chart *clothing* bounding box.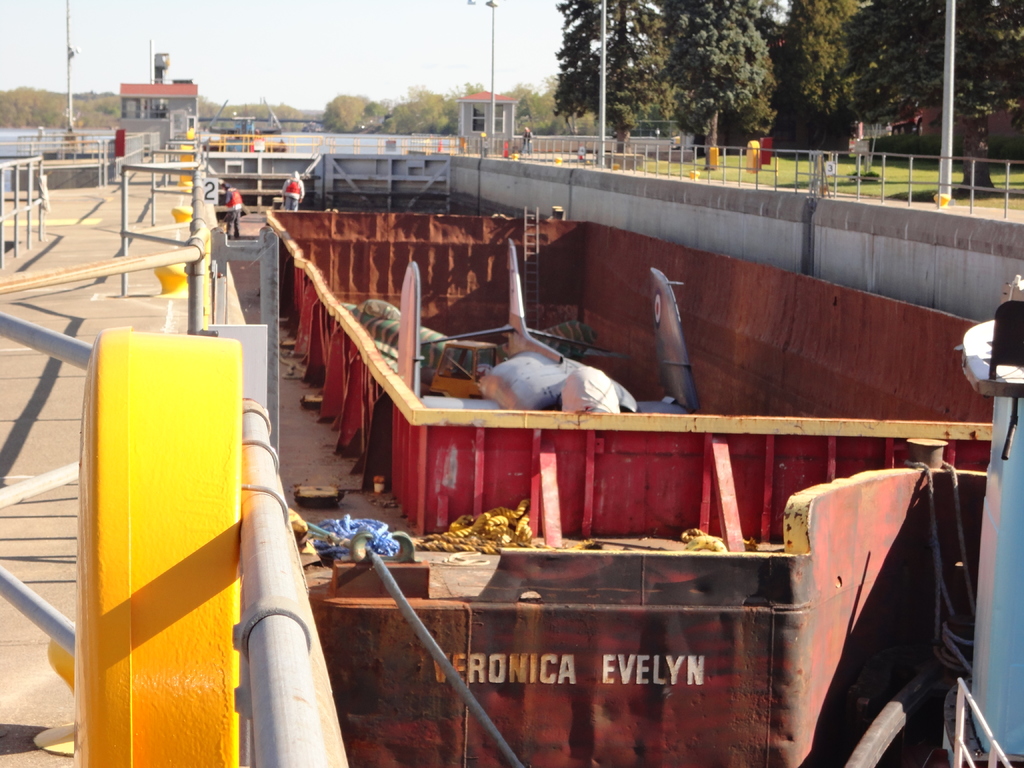
Charted: select_region(229, 186, 244, 236).
